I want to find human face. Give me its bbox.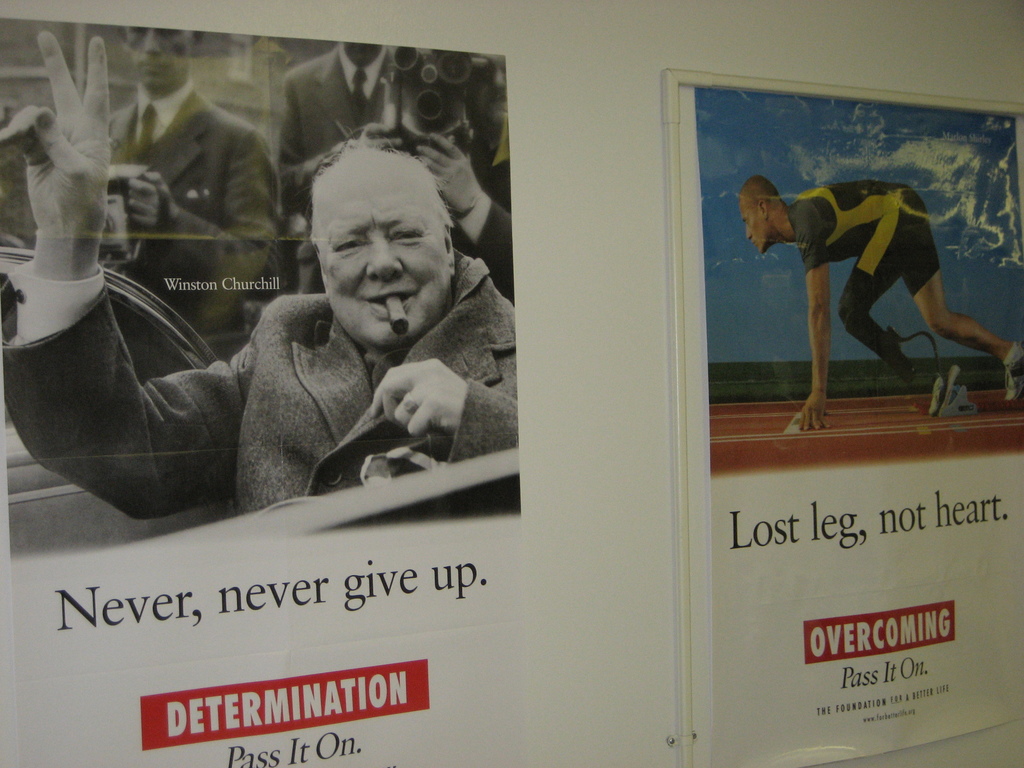
123:26:195:88.
